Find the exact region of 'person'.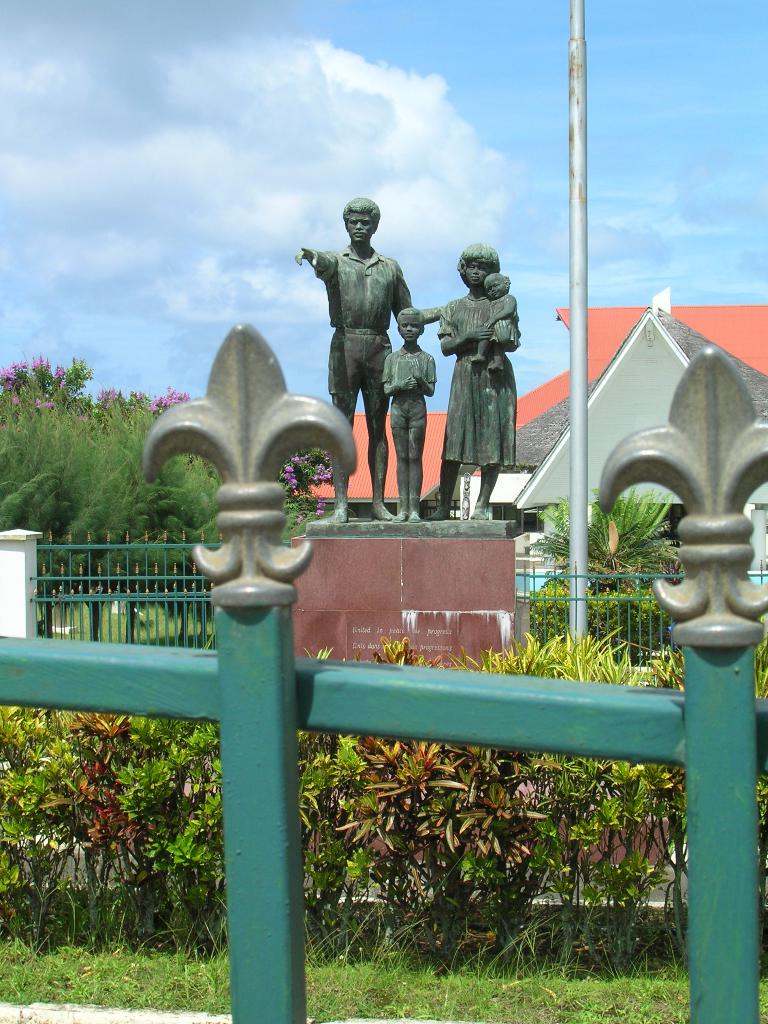
Exact region: <region>441, 245, 522, 513</region>.
